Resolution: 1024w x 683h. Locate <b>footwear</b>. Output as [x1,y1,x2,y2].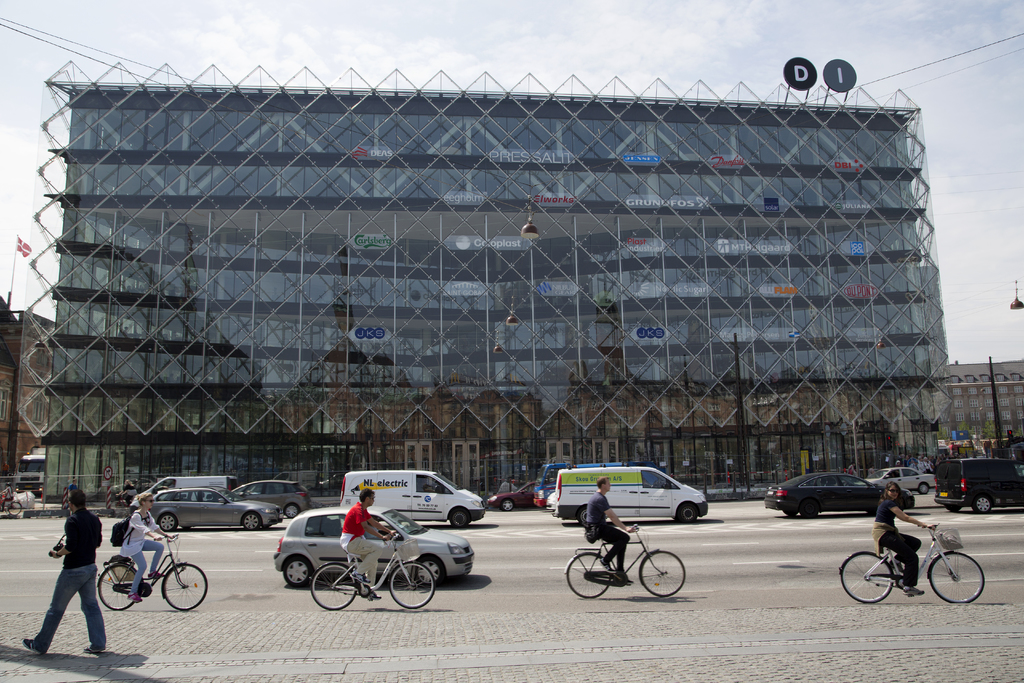
[600,559,611,573].
